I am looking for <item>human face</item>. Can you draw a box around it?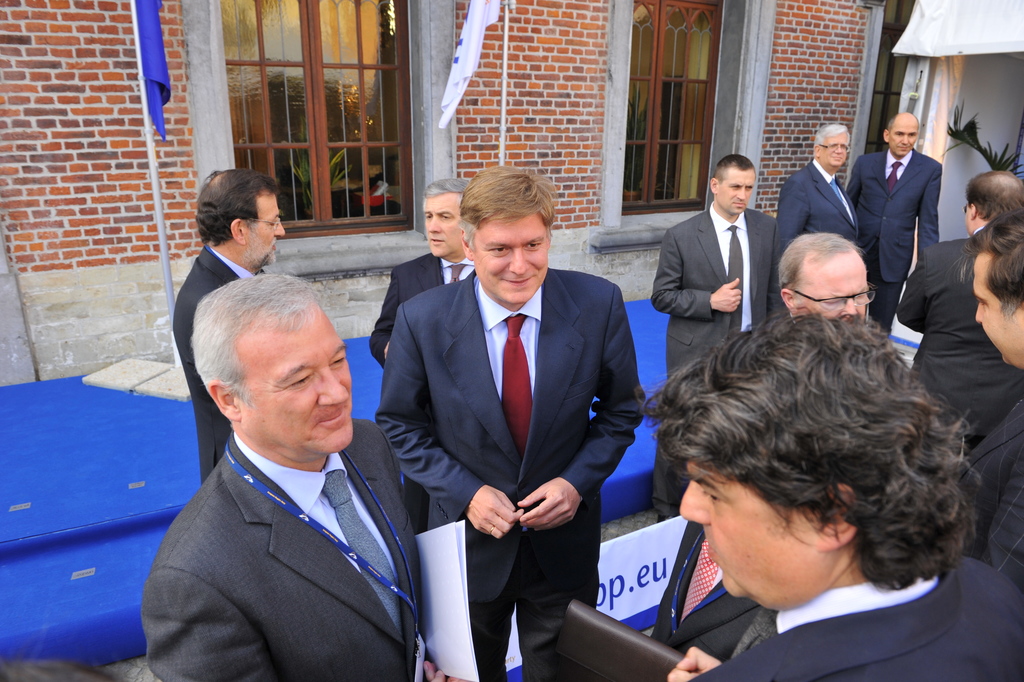
Sure, the bounding box is (817,133,849,168).
